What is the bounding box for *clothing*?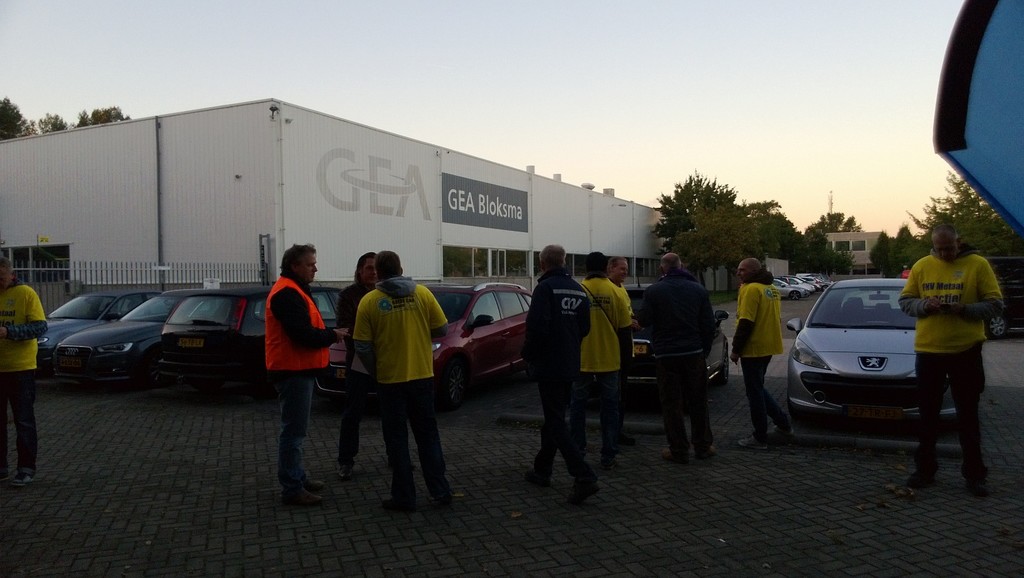
bbox=[259, 280, 352, 491].
